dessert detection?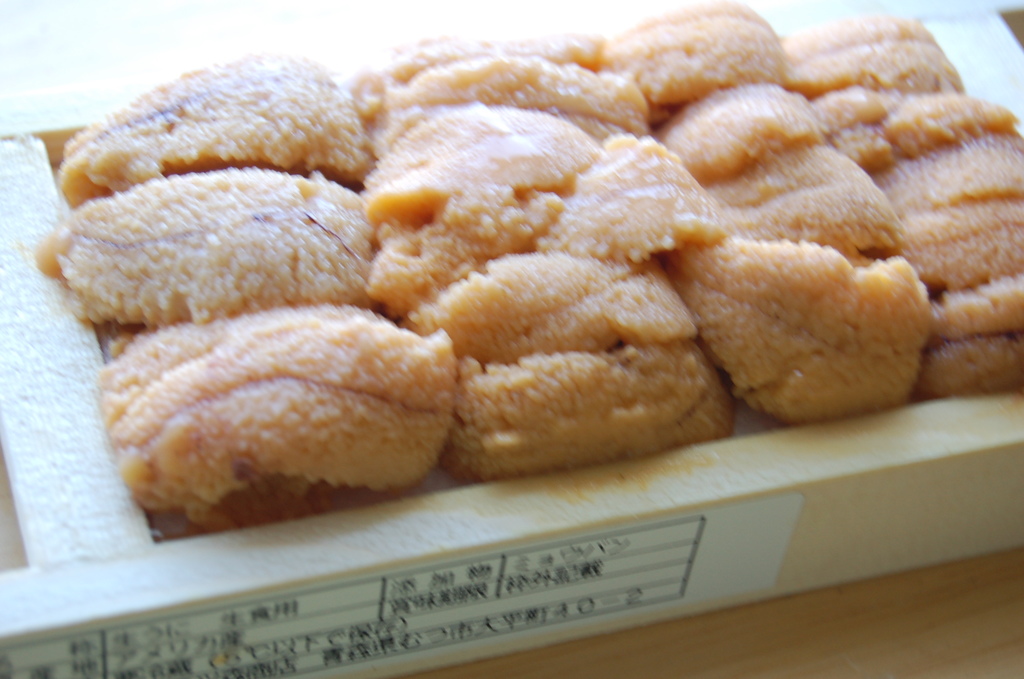
(877,137,1018,211)
